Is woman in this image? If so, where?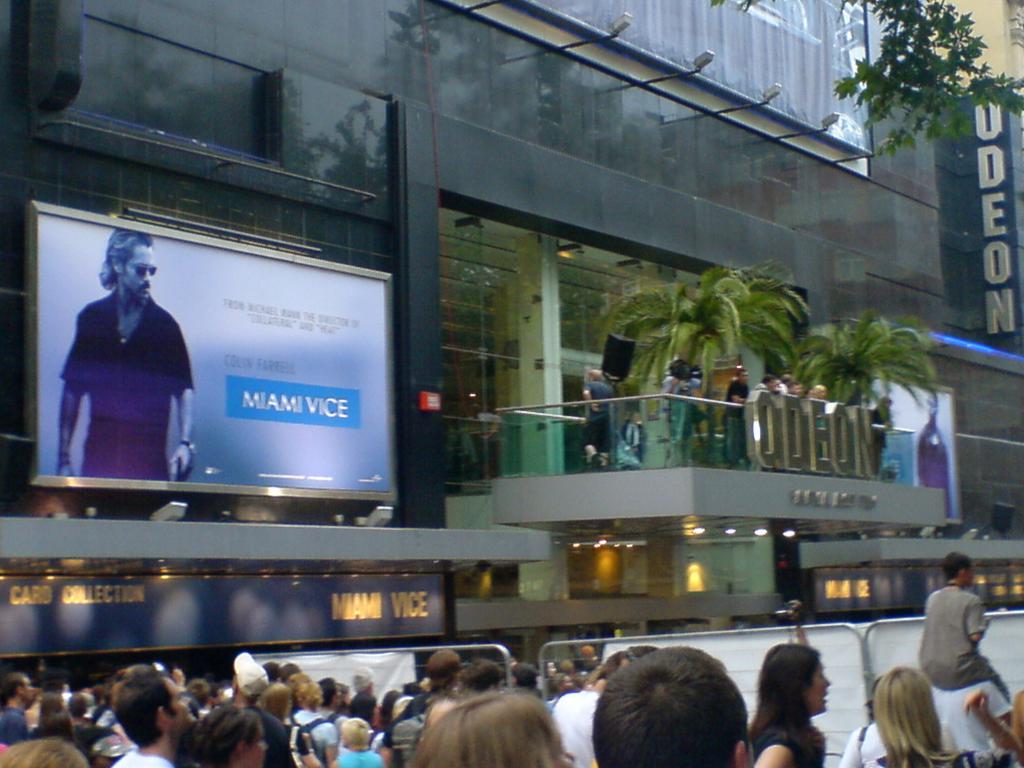
Yes, at [752,646,857,762].
